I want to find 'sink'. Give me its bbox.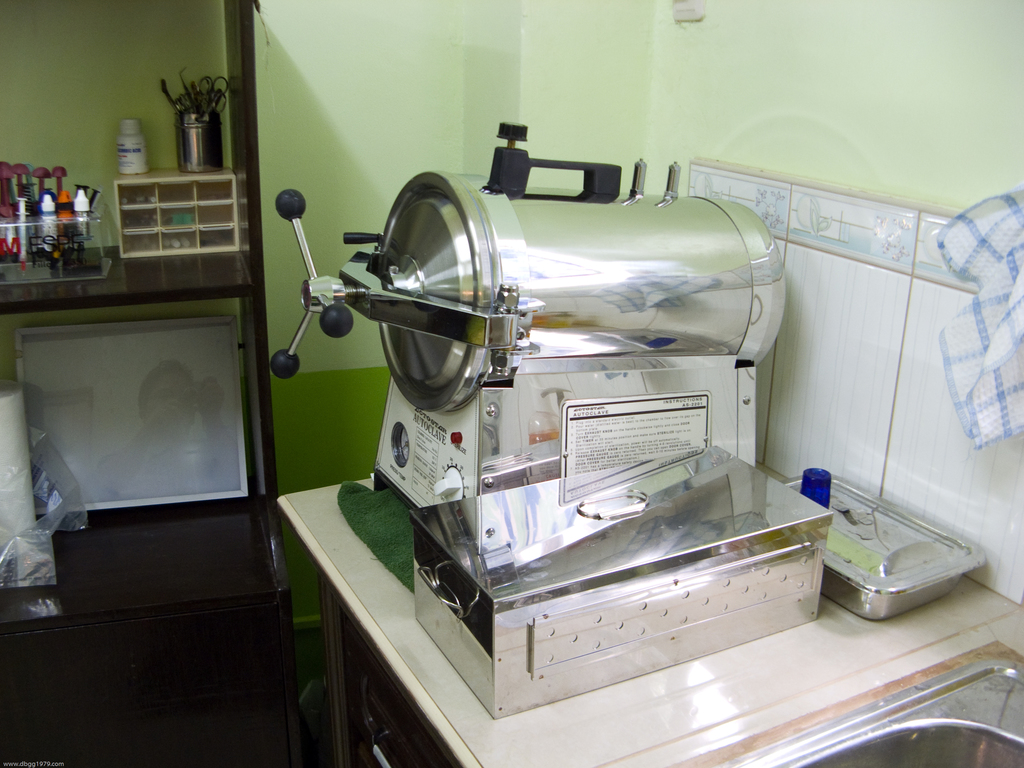
x1=714, y1=657, x2=1023, y2=767.
